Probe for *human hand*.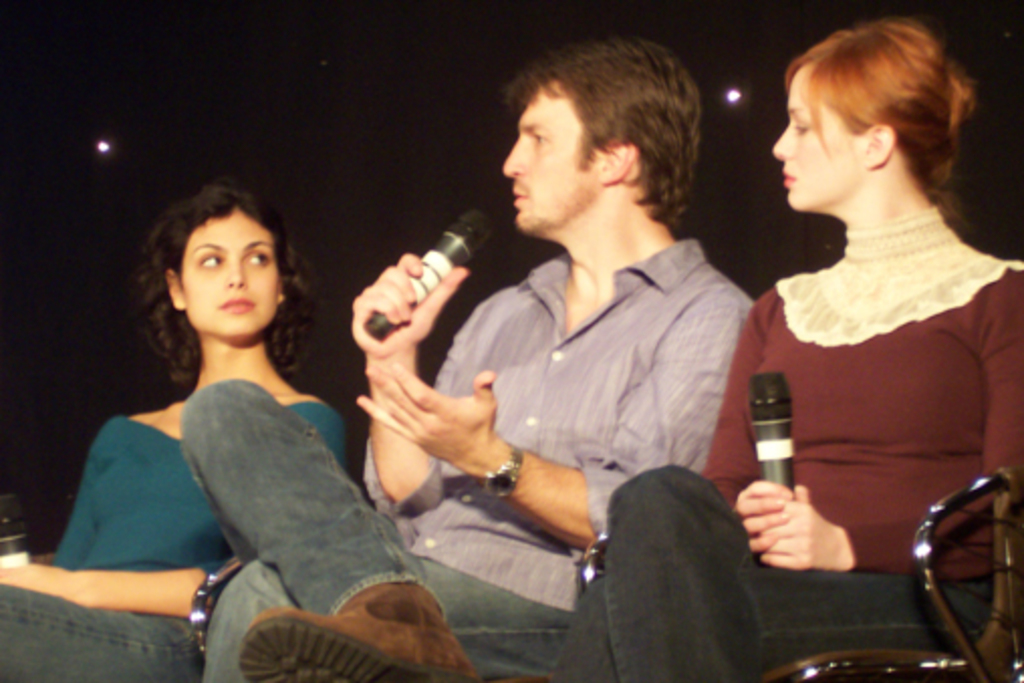
Probe result: <box>732,475,812,554</box>.
